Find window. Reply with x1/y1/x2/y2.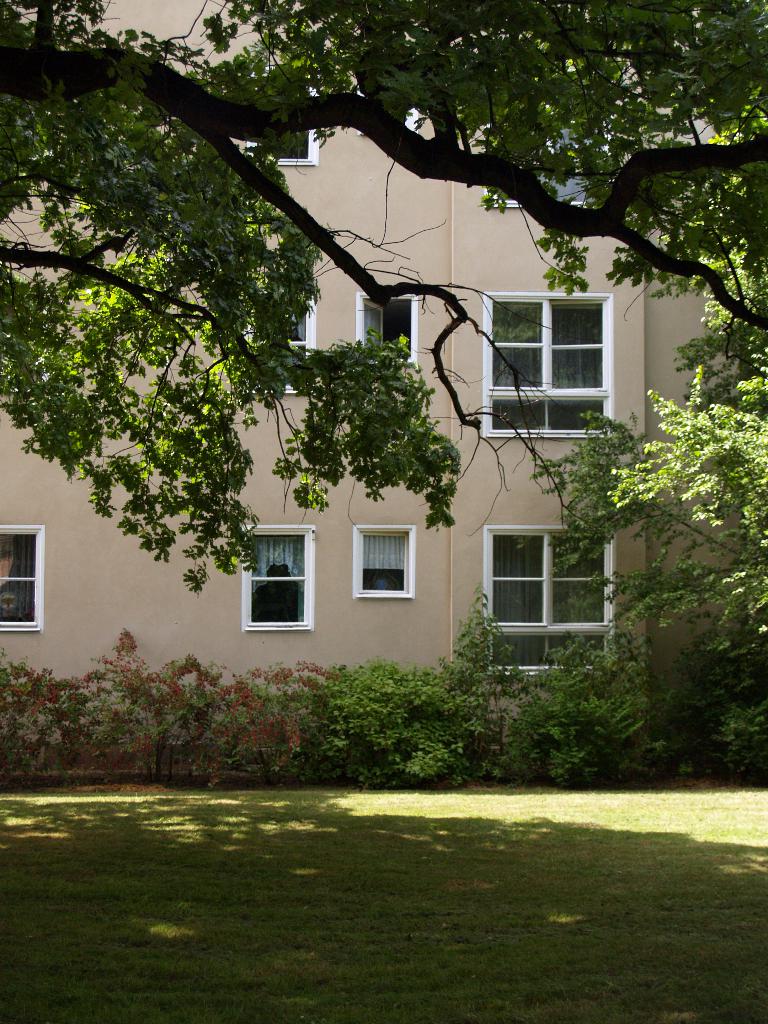
246/73/309/166.
